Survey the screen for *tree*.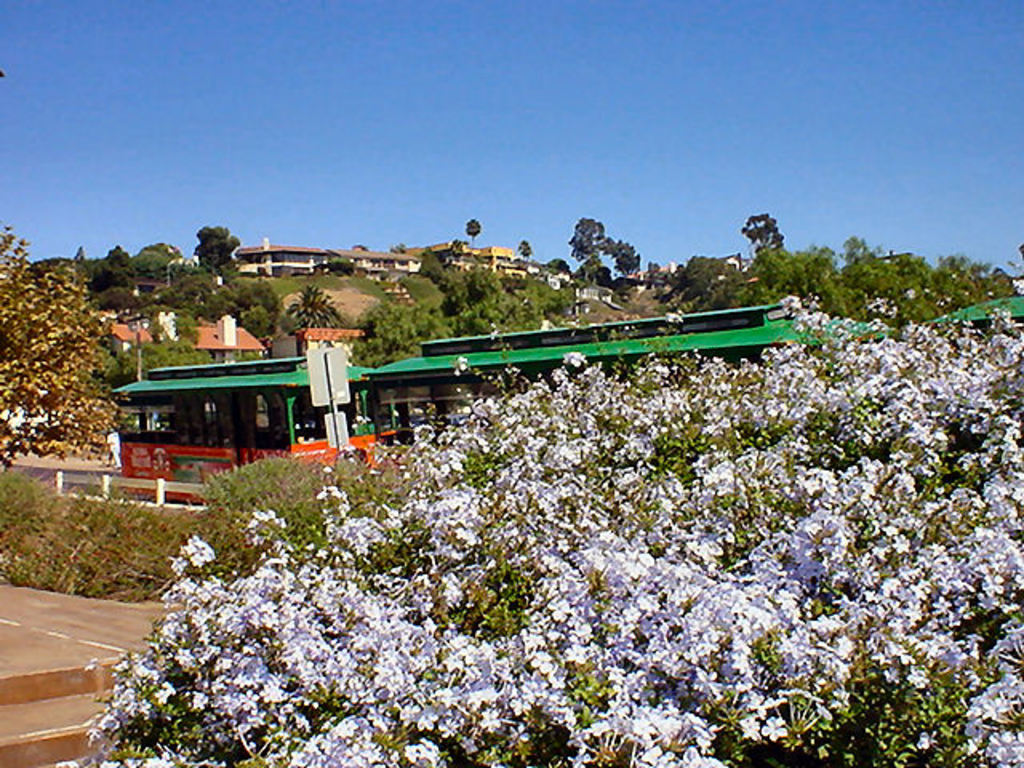
Survey found: box=[0, 224, 115, 483].
